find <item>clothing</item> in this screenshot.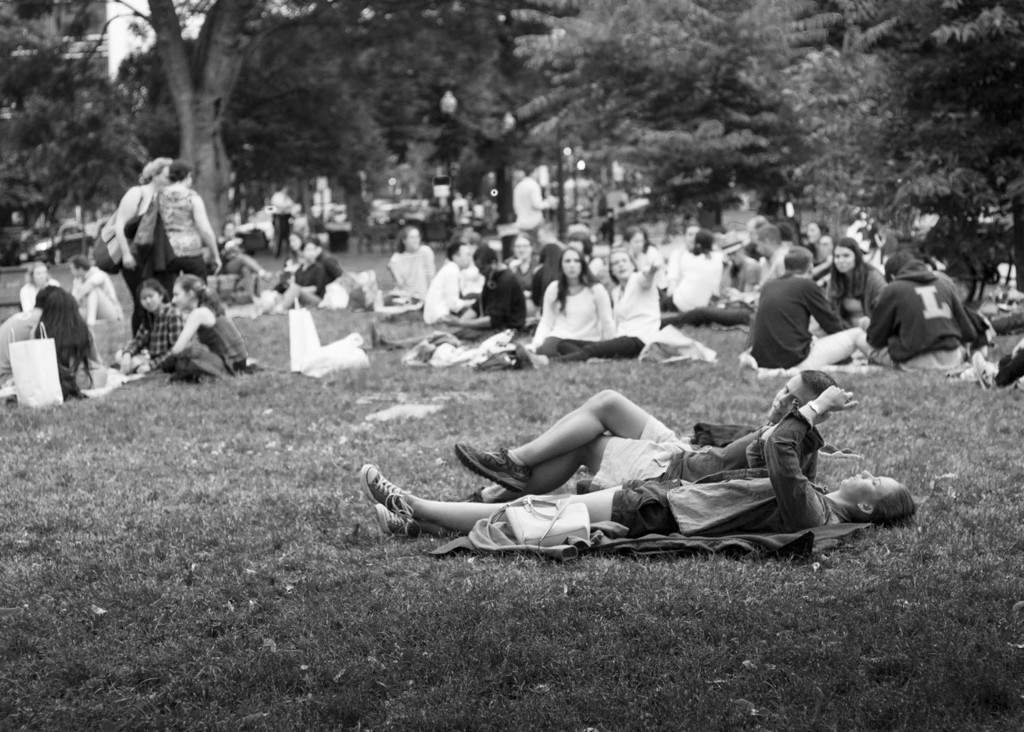
The bounding box for <item>clothing</item> is <box>652,242,722,309</box>.
